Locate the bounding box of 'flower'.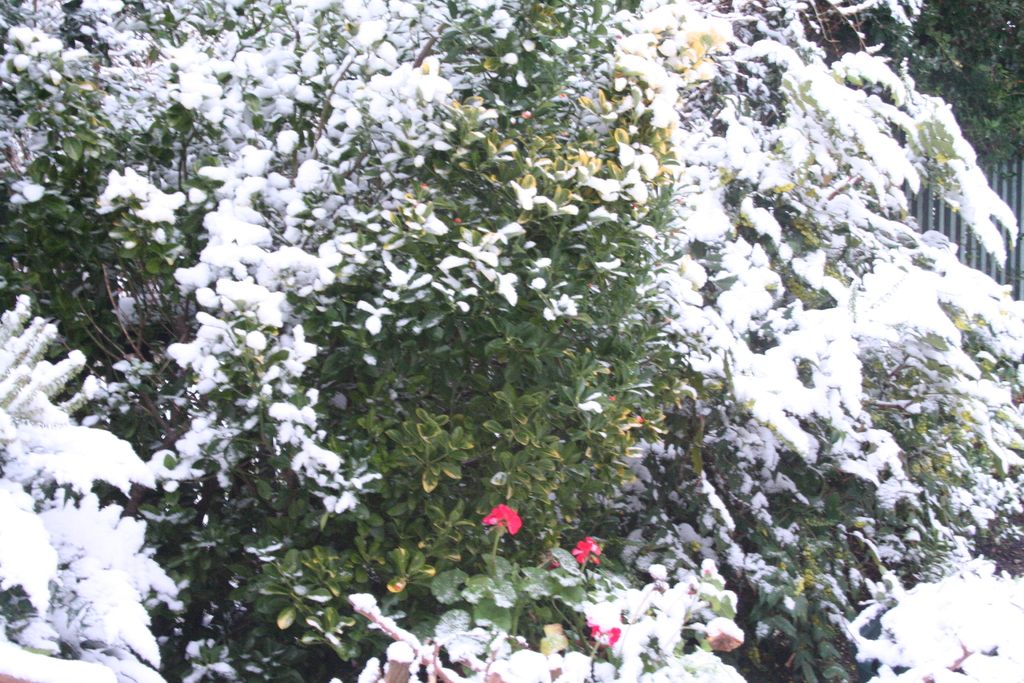
Bounding box: select_region(586, 618, 621, 648).
